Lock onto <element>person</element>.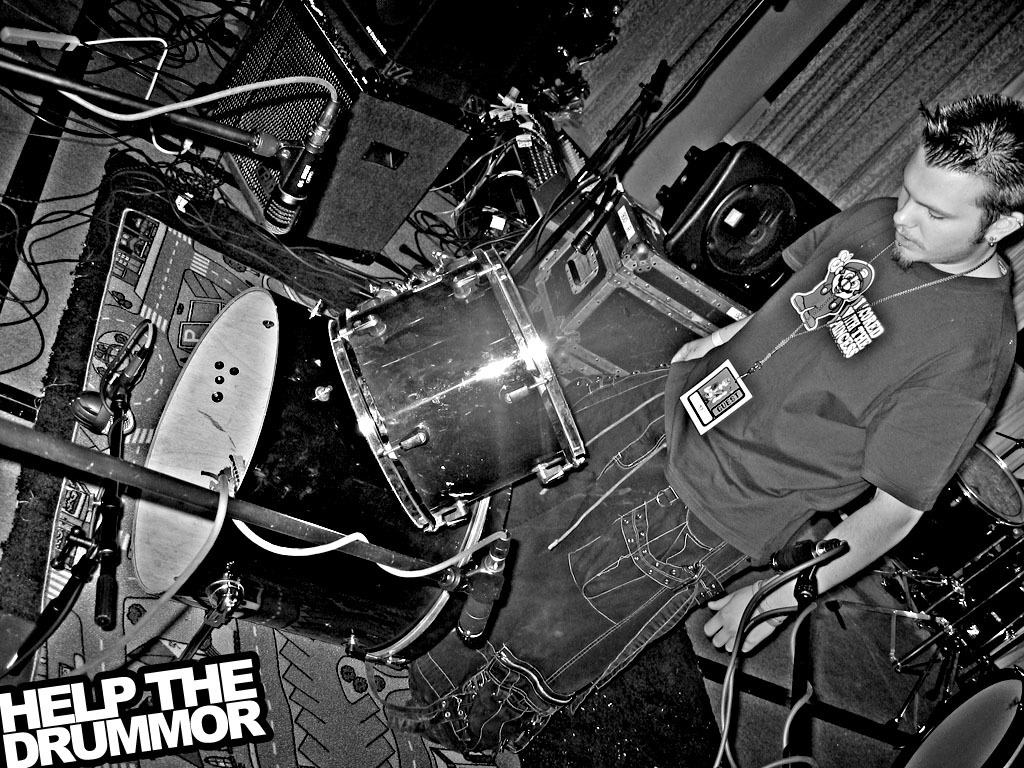
Locked: x1=390 y1=81 x2=1023 y2=767.
